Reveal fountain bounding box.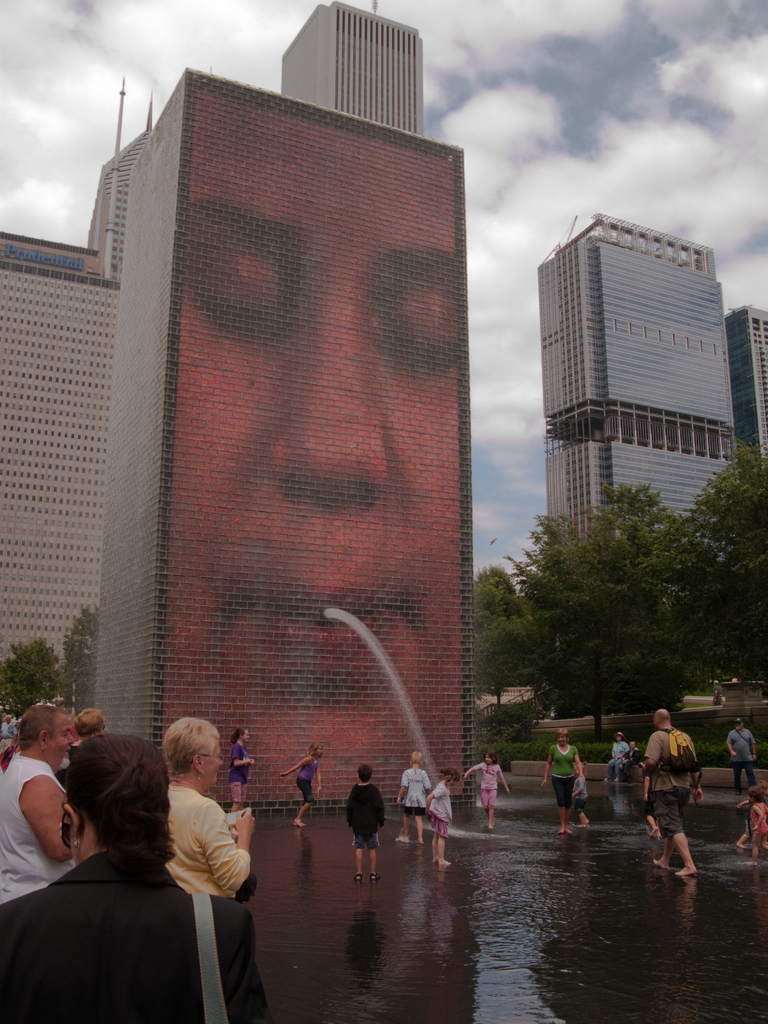
Revealed: bbox(79, 70, 556, 847).
